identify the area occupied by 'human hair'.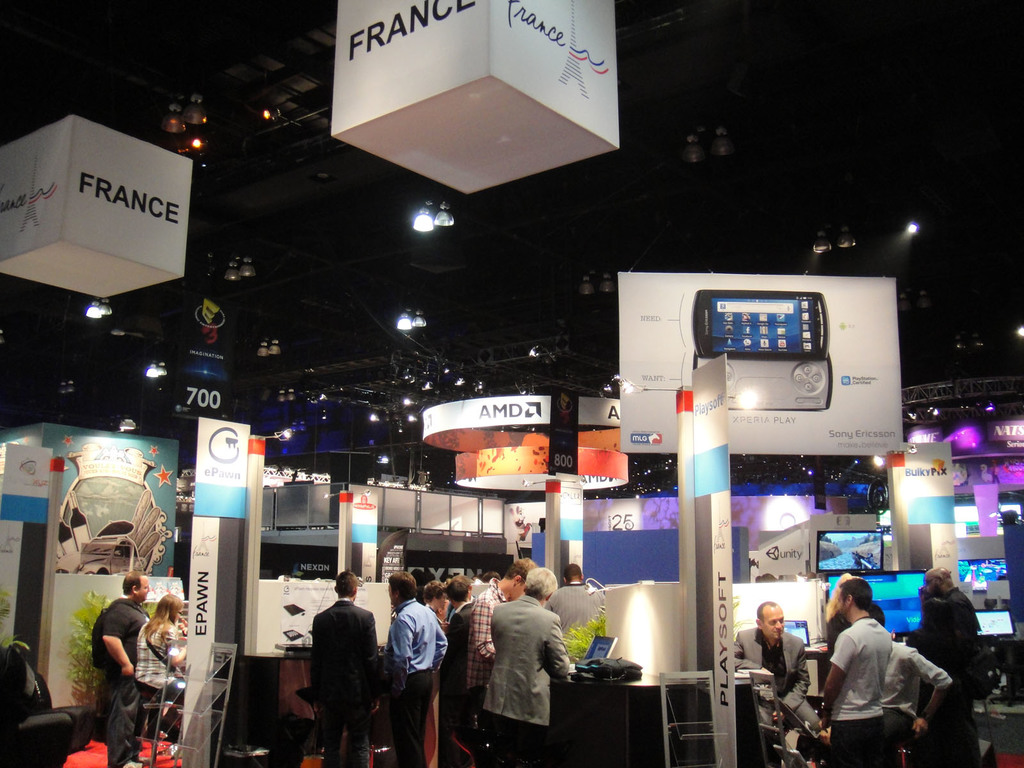
Area: <bbox>335, 570, 357, 598</bbox>.
